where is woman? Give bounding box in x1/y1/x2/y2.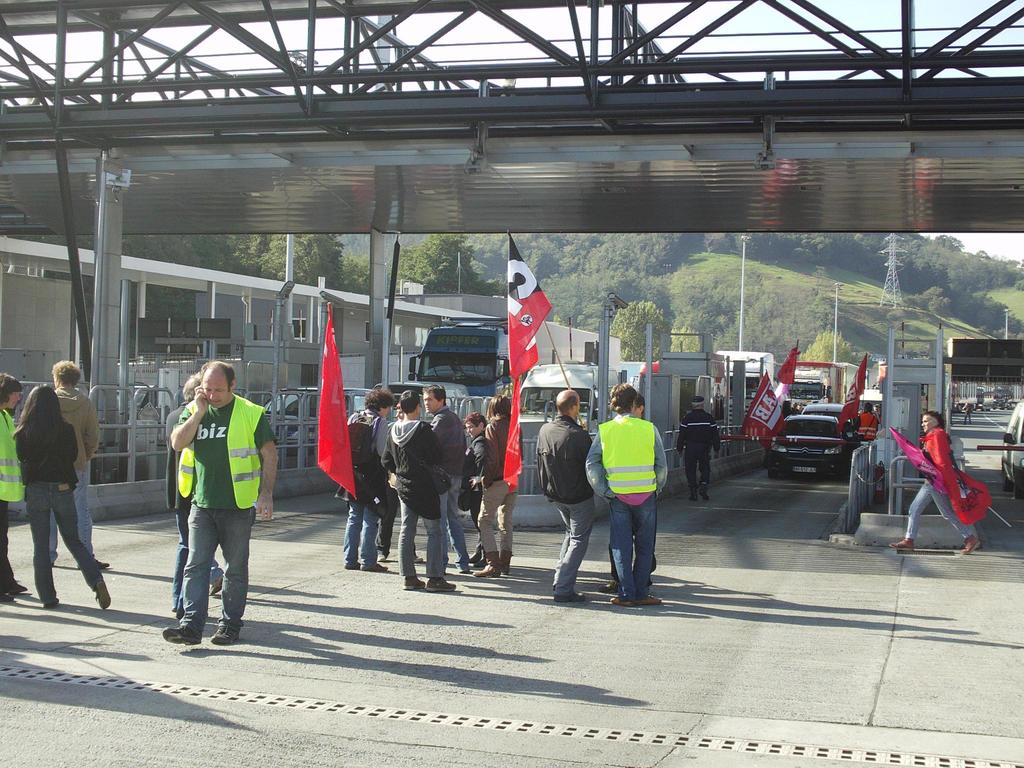
890/413/979/555.
